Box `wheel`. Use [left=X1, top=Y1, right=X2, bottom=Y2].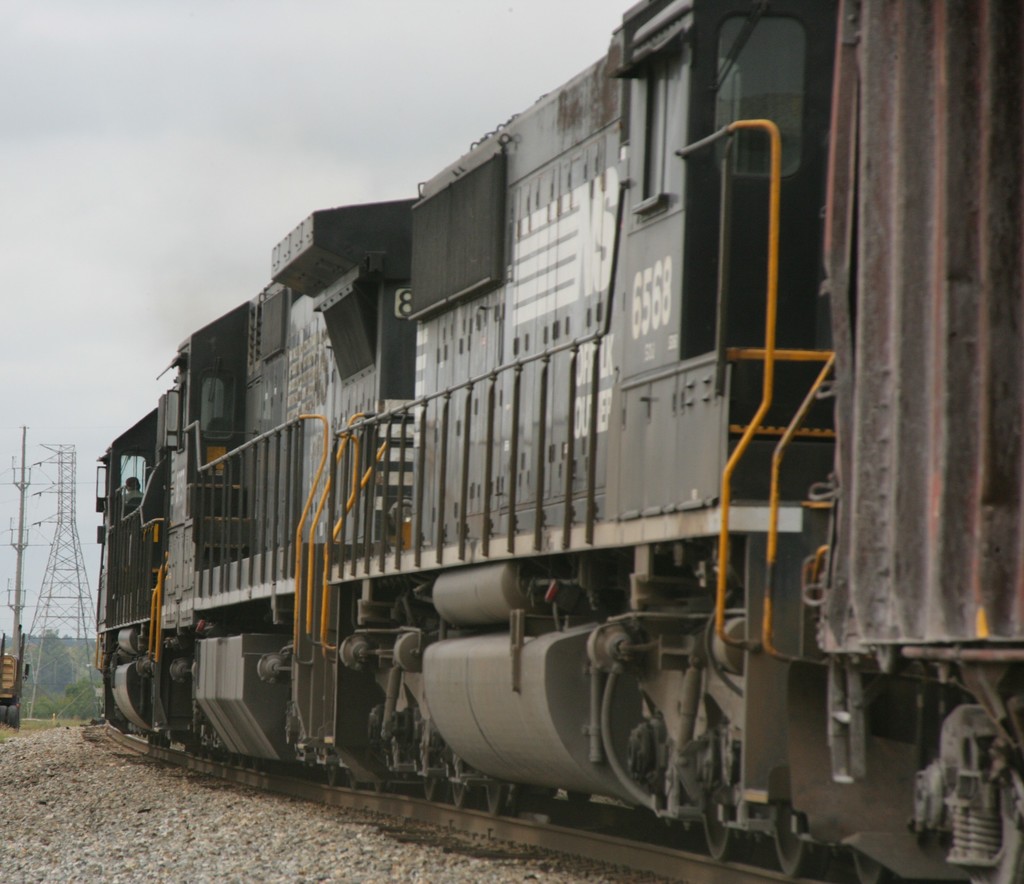
[left=770, top=801, right=838, bottom=881].
